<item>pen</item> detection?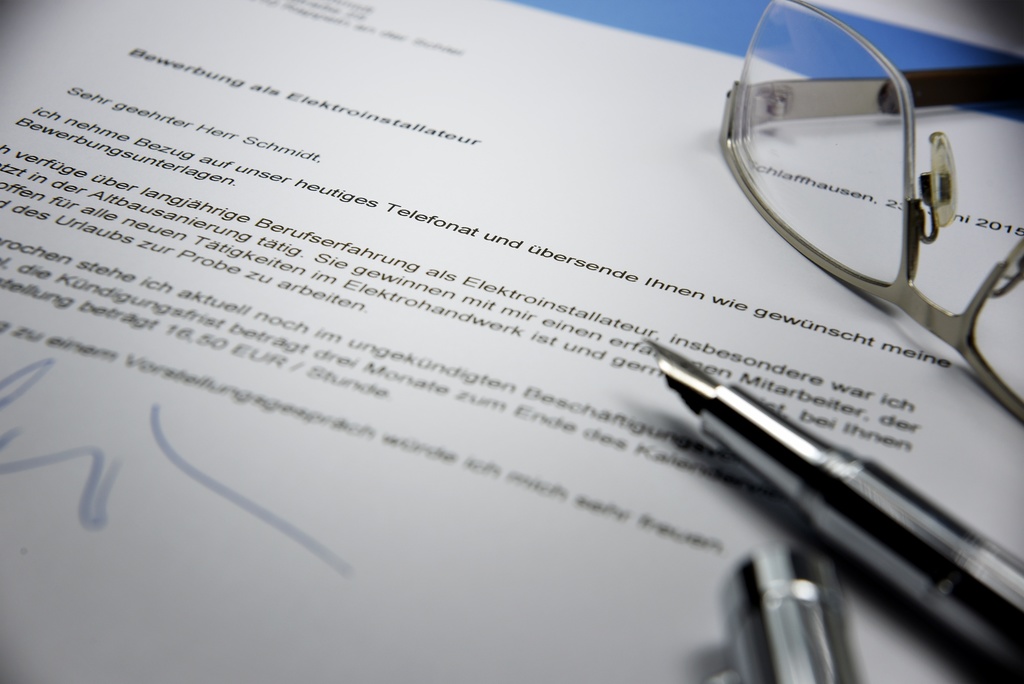
644/338/1023/683
